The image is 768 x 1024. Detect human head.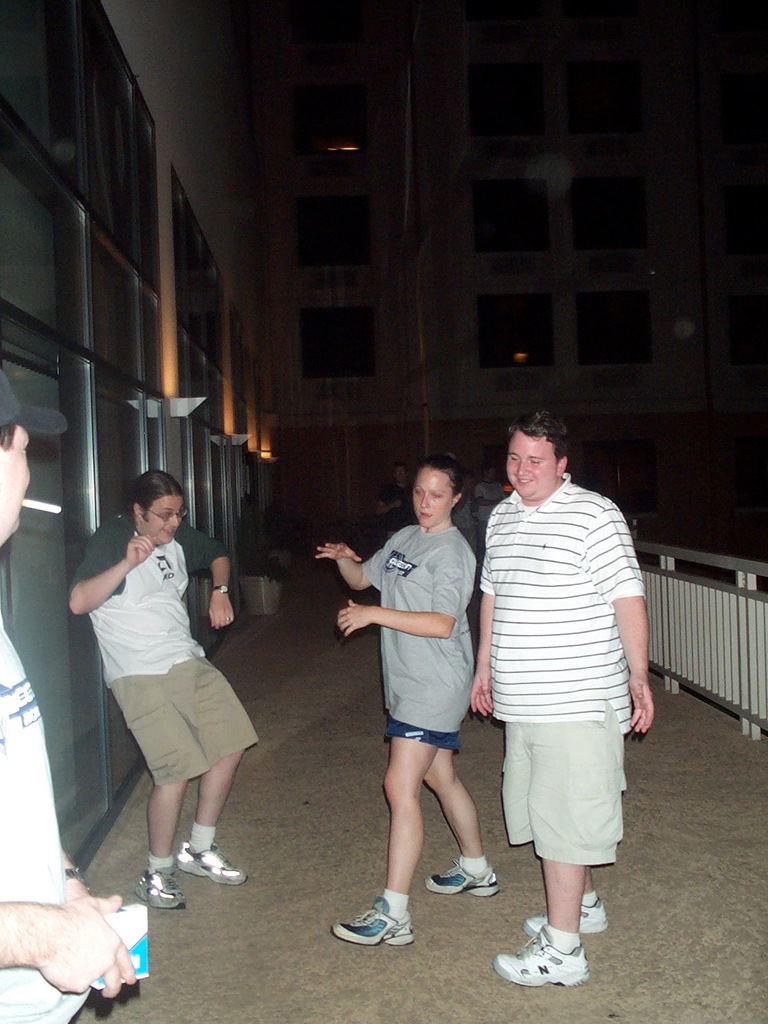
Detection: [left=499, top=410, right=586, bottom=492].
